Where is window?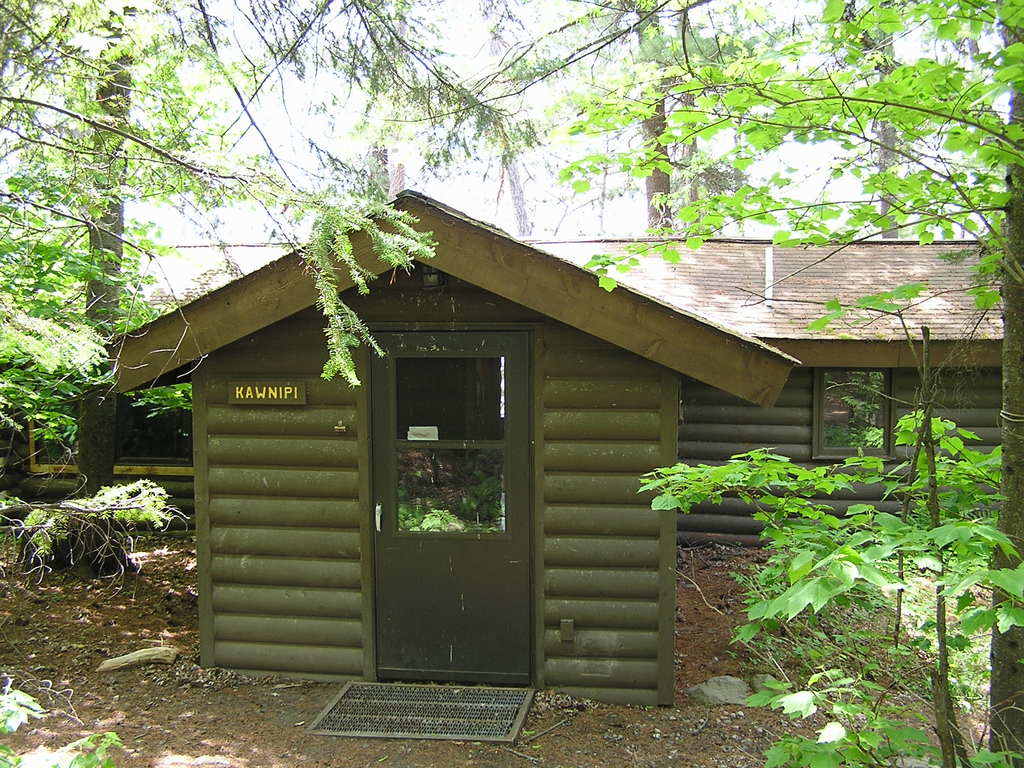
{"left": 19, "top": 371, "right": 189, "bottom": 481}.
